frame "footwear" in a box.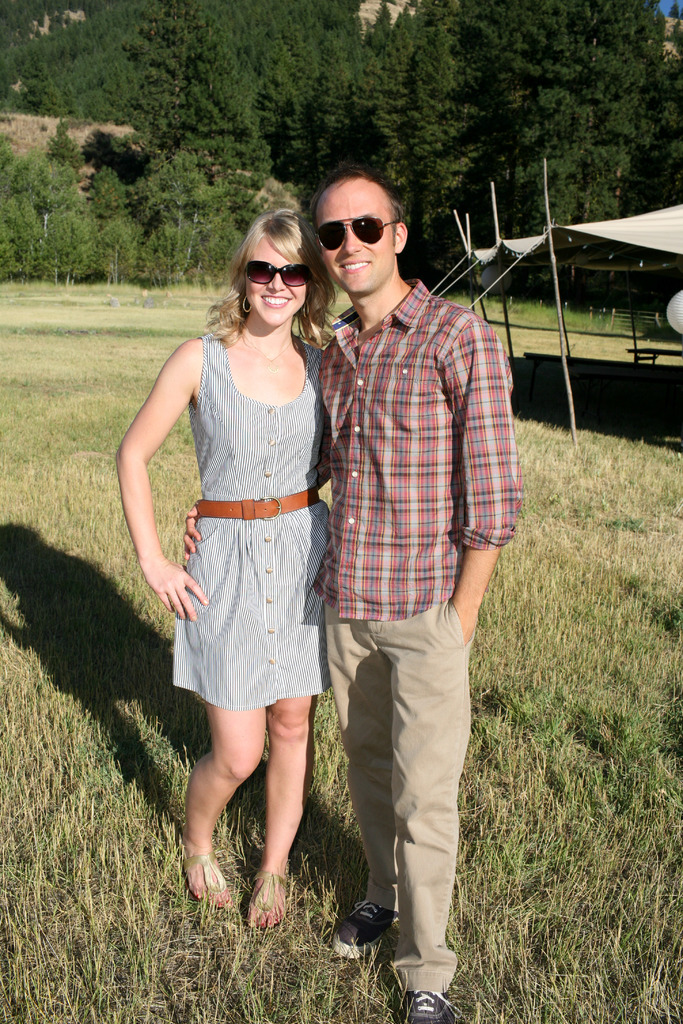
select_region(236, 863, 302, 936).
